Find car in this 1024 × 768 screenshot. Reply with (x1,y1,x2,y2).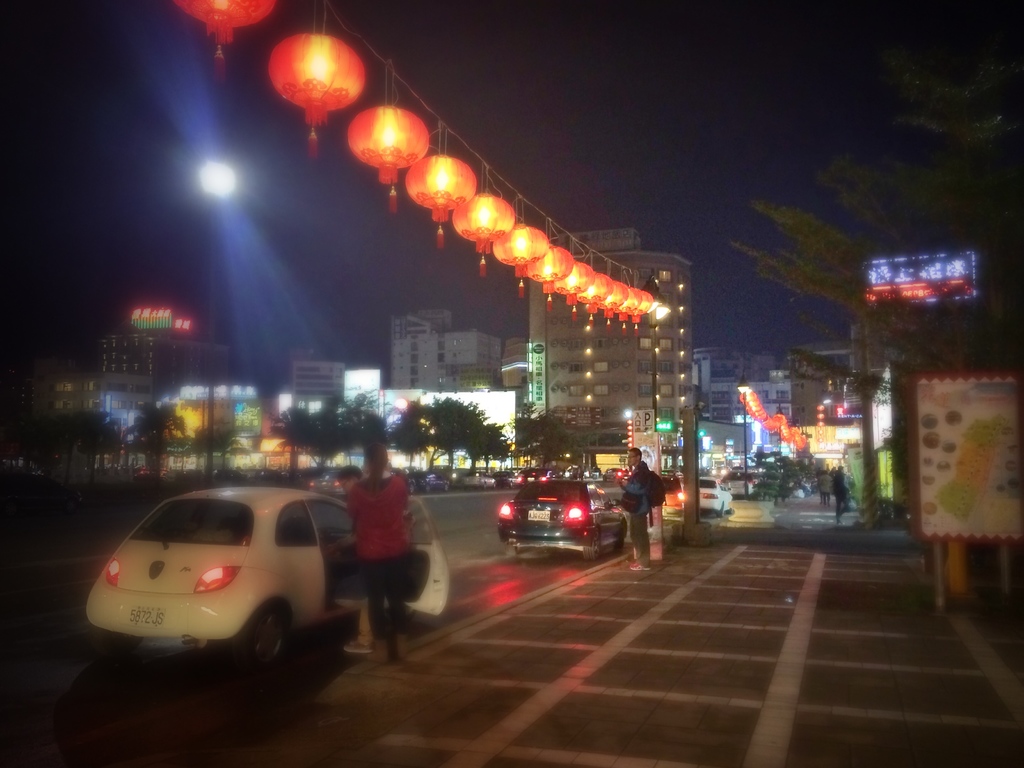
(89,481,447,660).
